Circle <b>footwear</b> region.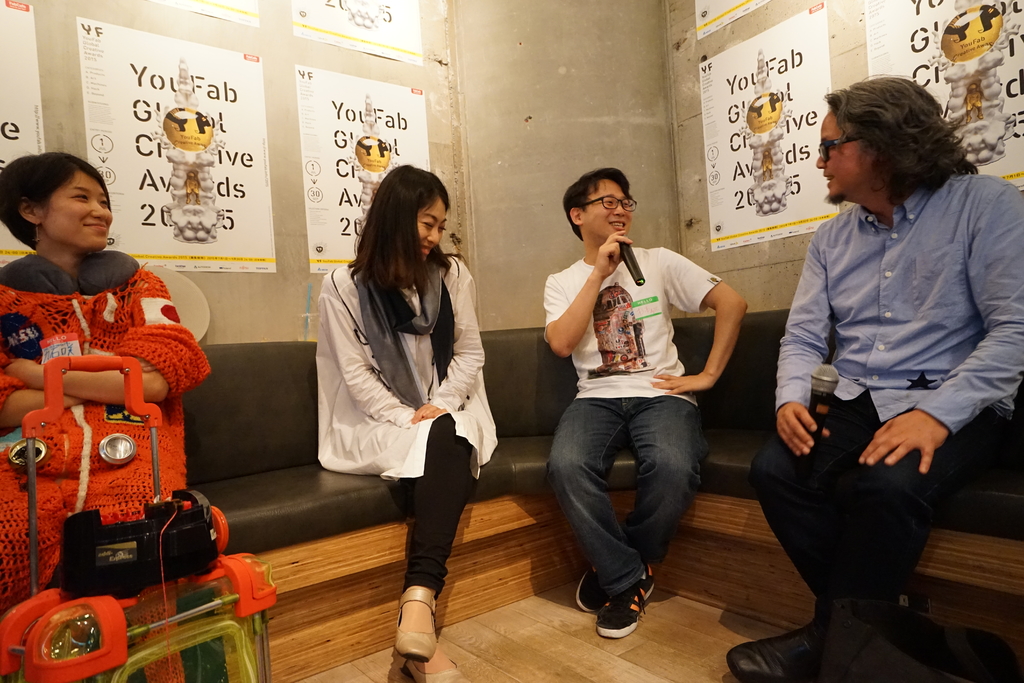
Region: select_region(724, 621, 819, 682).
